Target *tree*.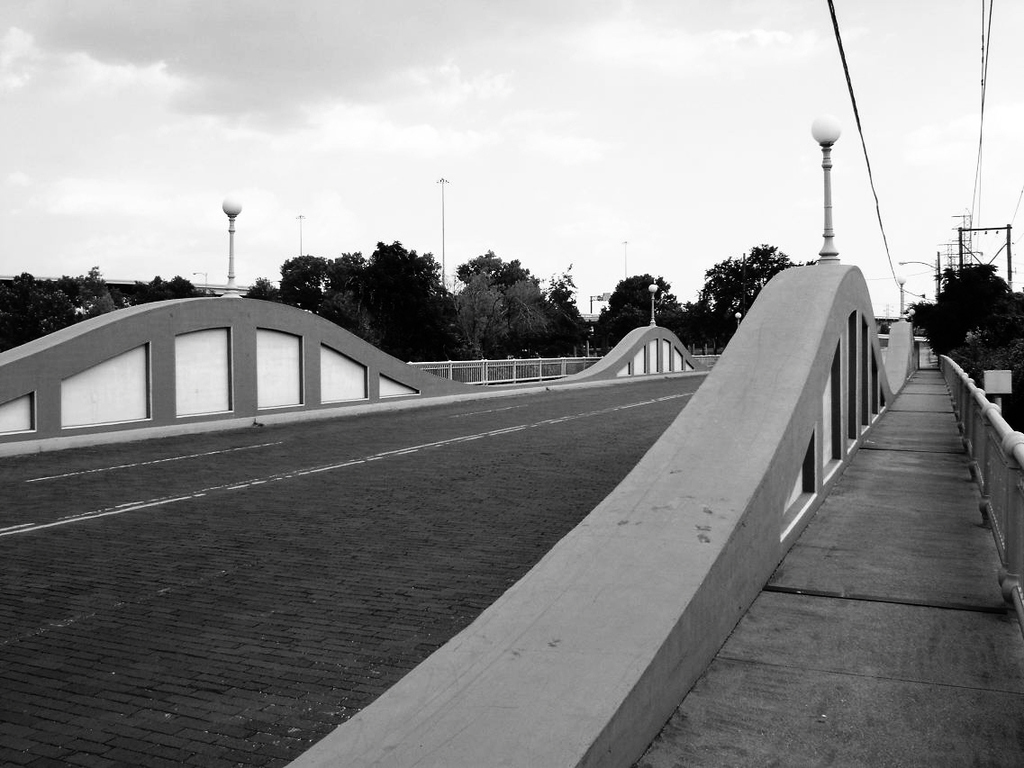
Target region: [left=918, top=231, right=1010, bottom=357].
